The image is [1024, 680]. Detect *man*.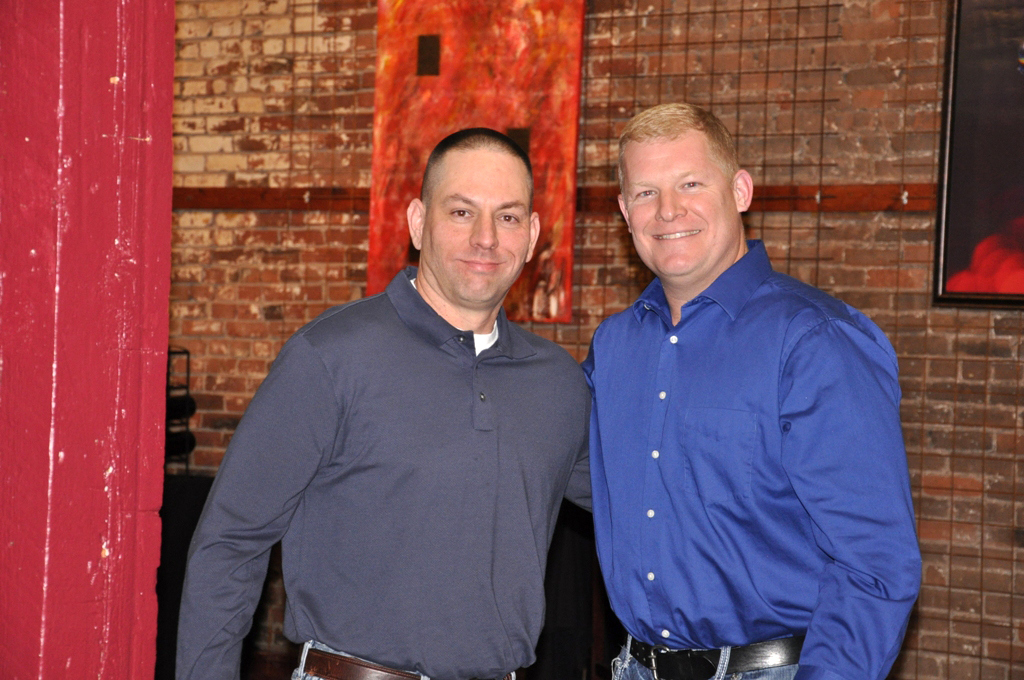
Detection: <box>578,102,926,679</box>.
